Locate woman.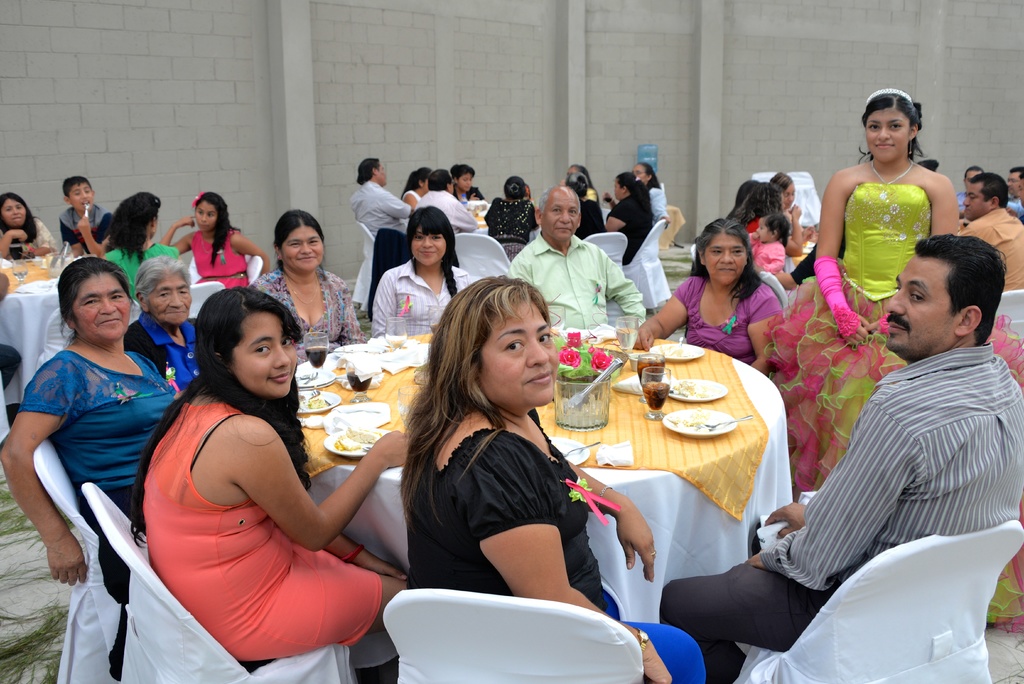
Bounding box: 573,172,604,240.
